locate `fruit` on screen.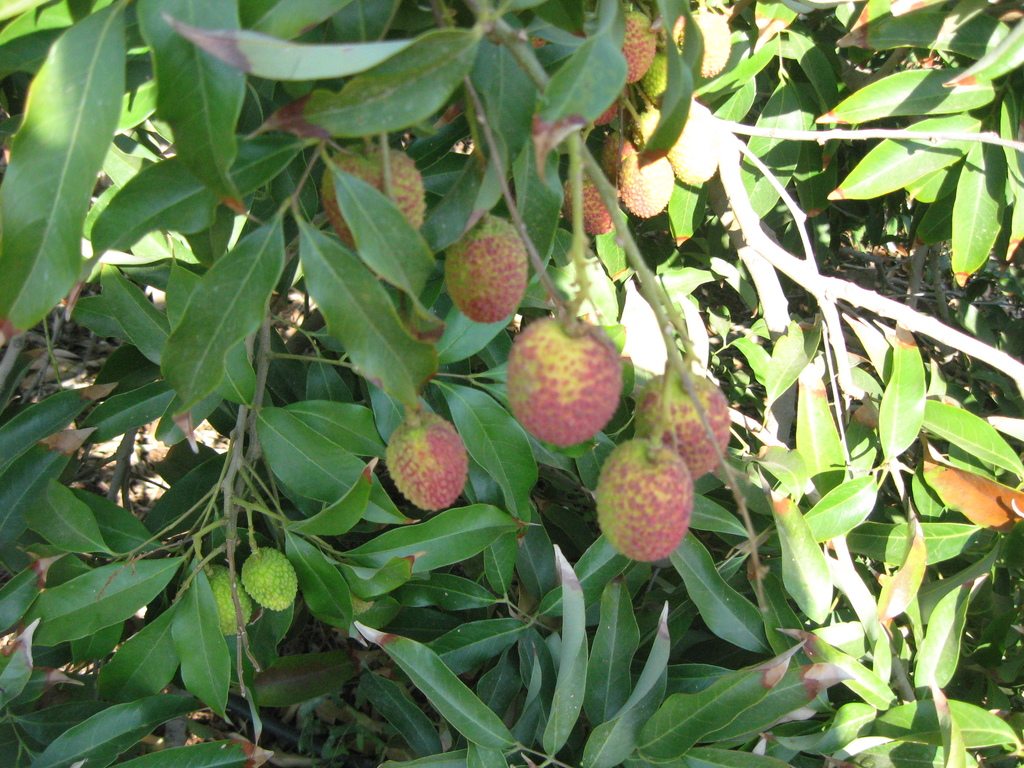
On screen at [x1=382, y1=404, x2=469, y2=516].
